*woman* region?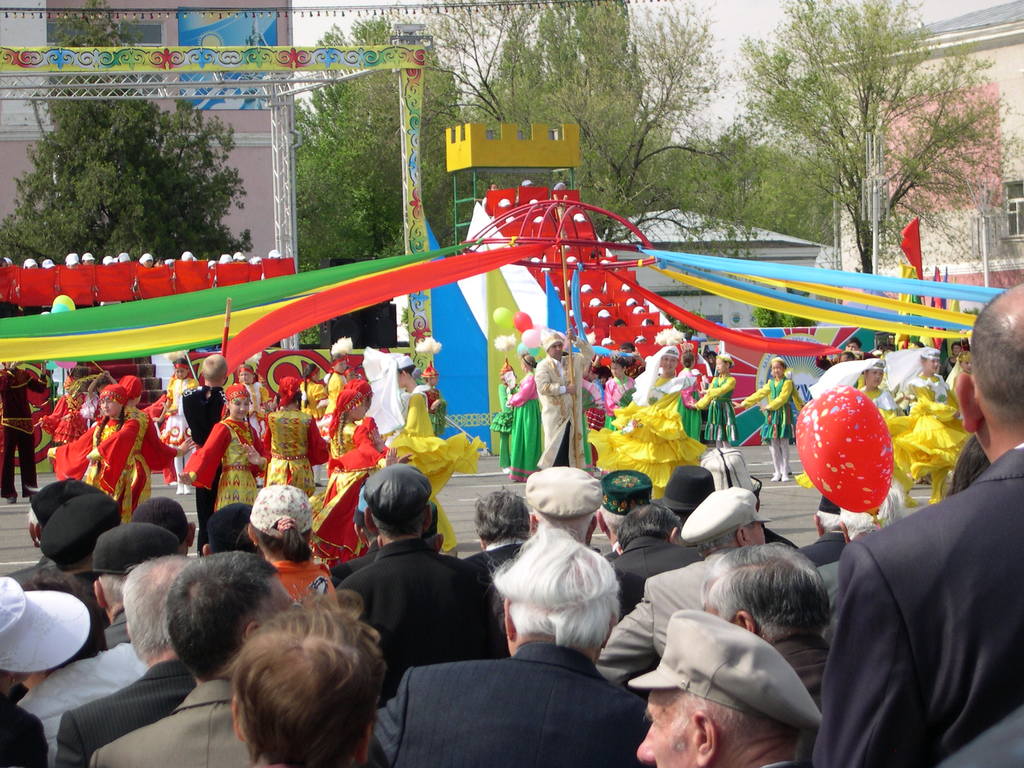
Rect(580, 341, 707, 500)
